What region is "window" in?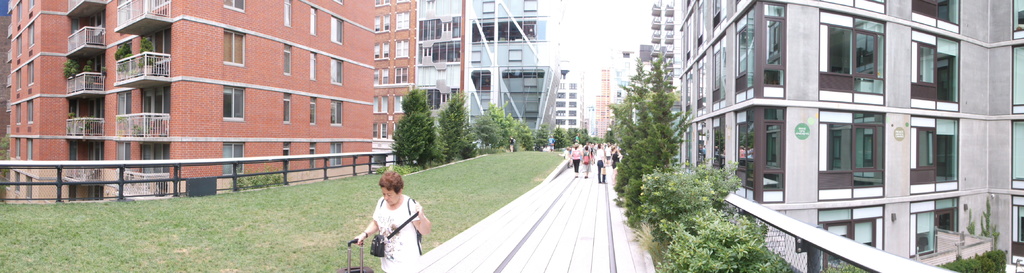
box(437, 37, 460, 62).
